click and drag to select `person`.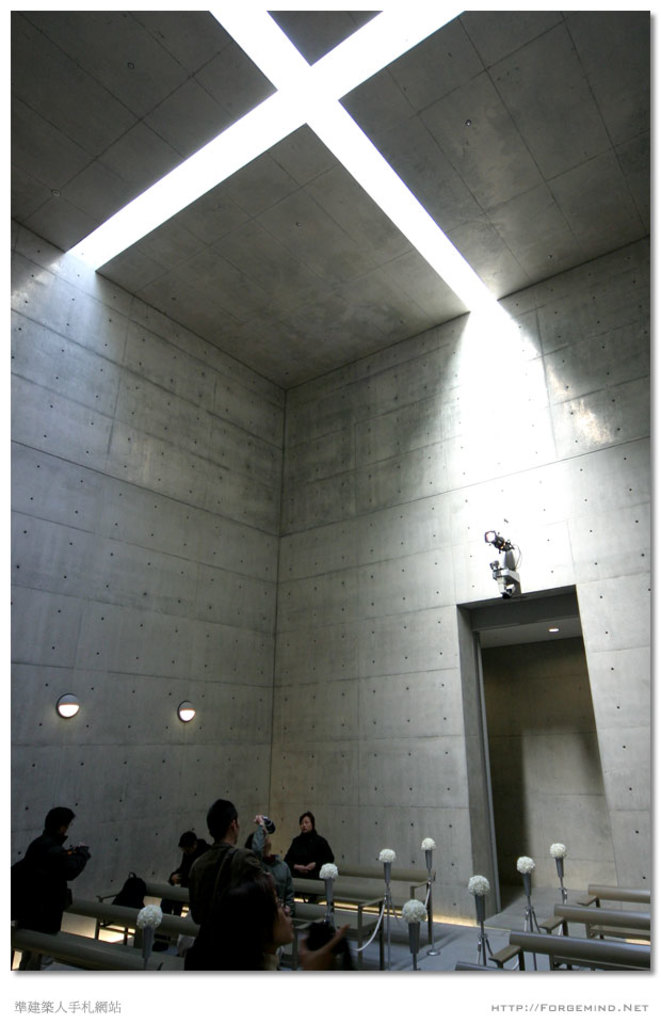
Selection: <bbox>23, 800, 72, 937</bbox>.
